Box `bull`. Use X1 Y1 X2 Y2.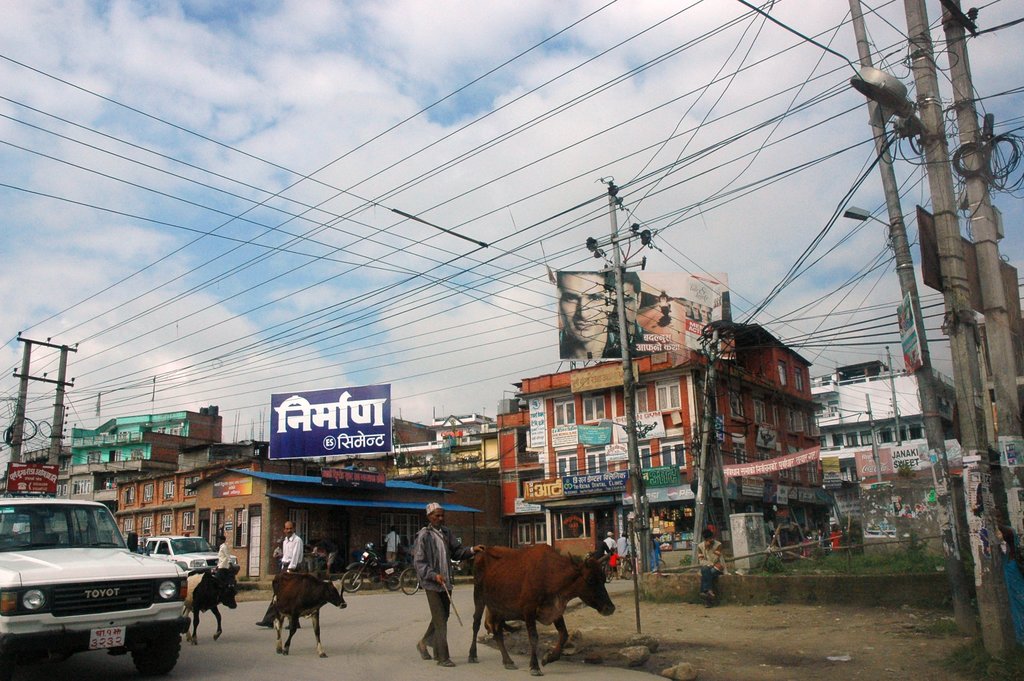
182 562 241 652.
